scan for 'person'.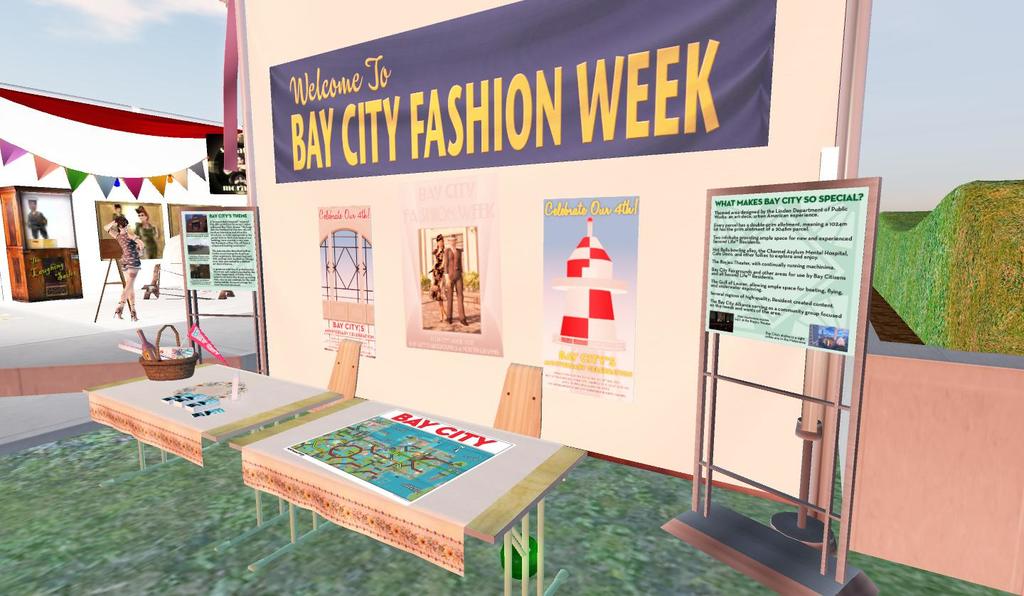
Scan result: (x1=105, y1=204, x2=122, y2=238).
